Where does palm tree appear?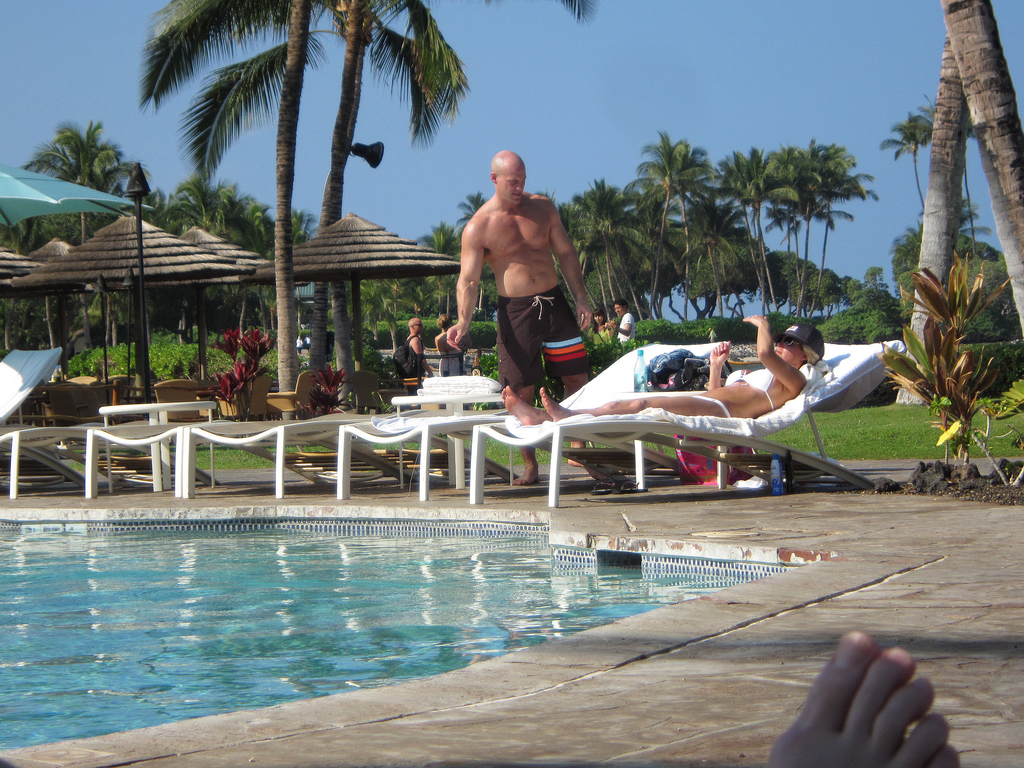
Appears at bbox=(147, 17, 439, 393).
